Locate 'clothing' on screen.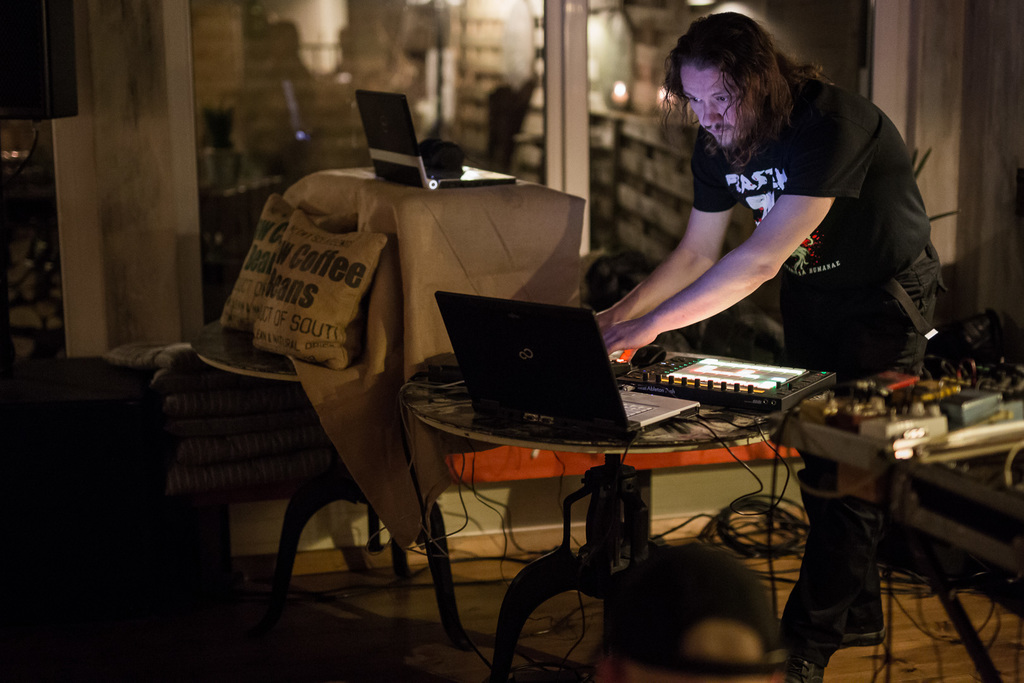
On screen at crop(663, 78, 940, 639).
